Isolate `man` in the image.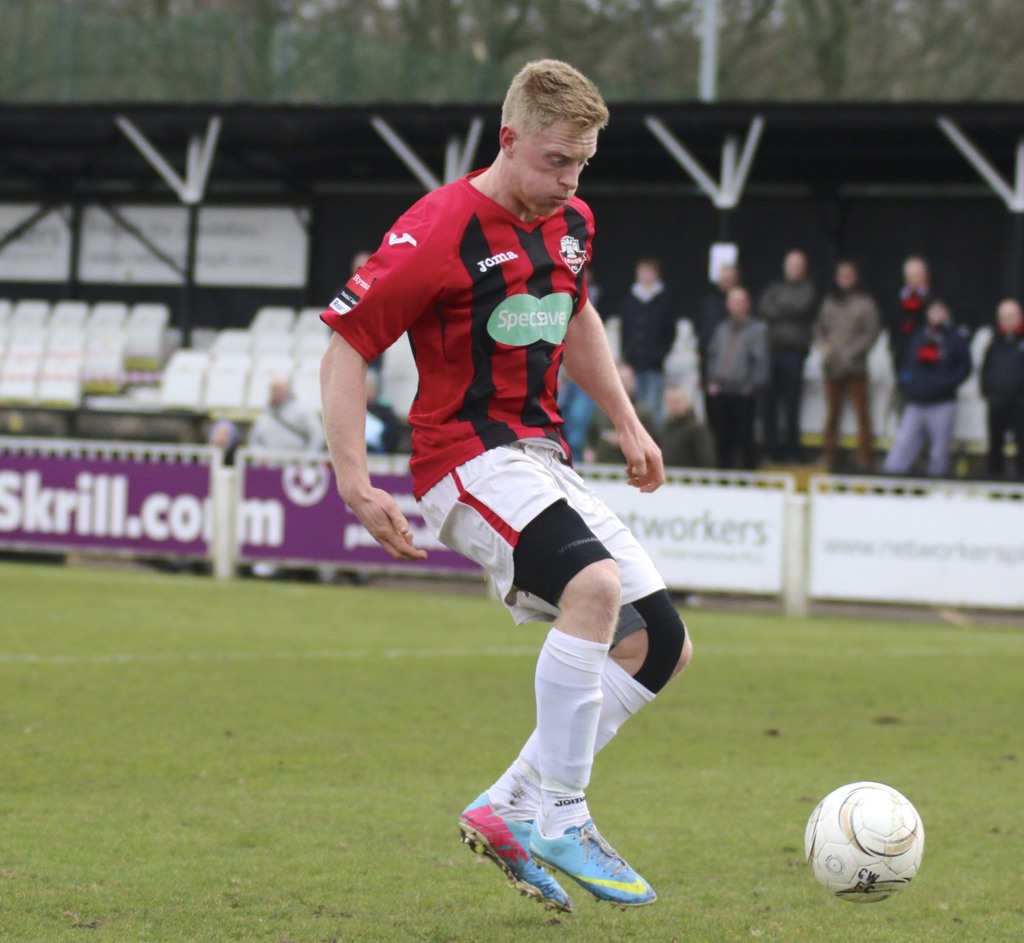
Isolated region: 760/242/830/462.
